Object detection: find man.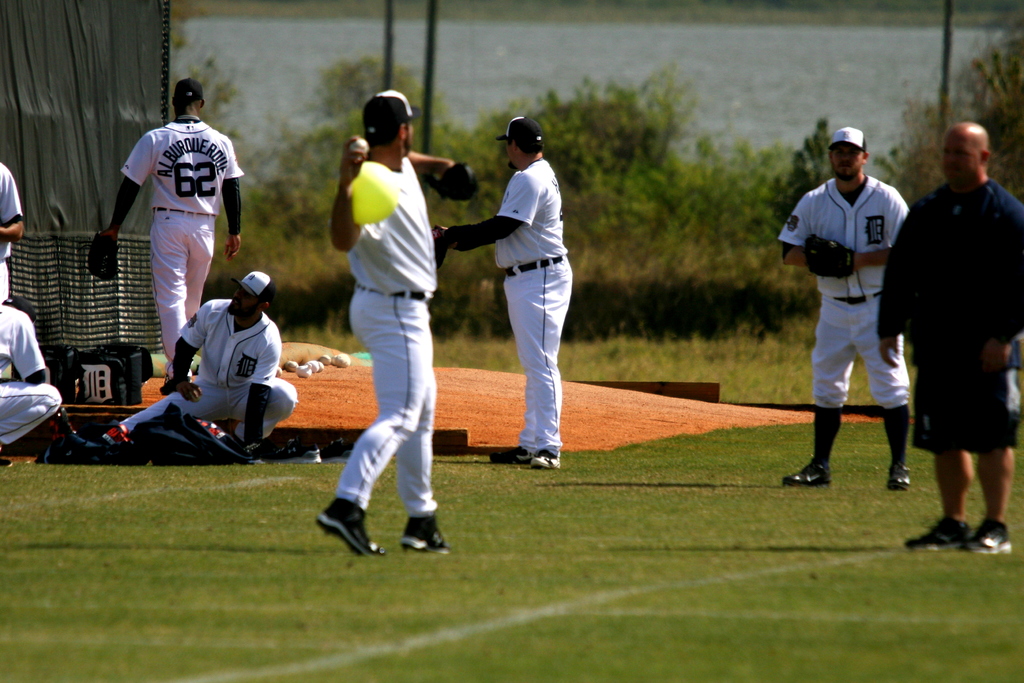
[x1=310, y1=86, x2=457, y2=561].
